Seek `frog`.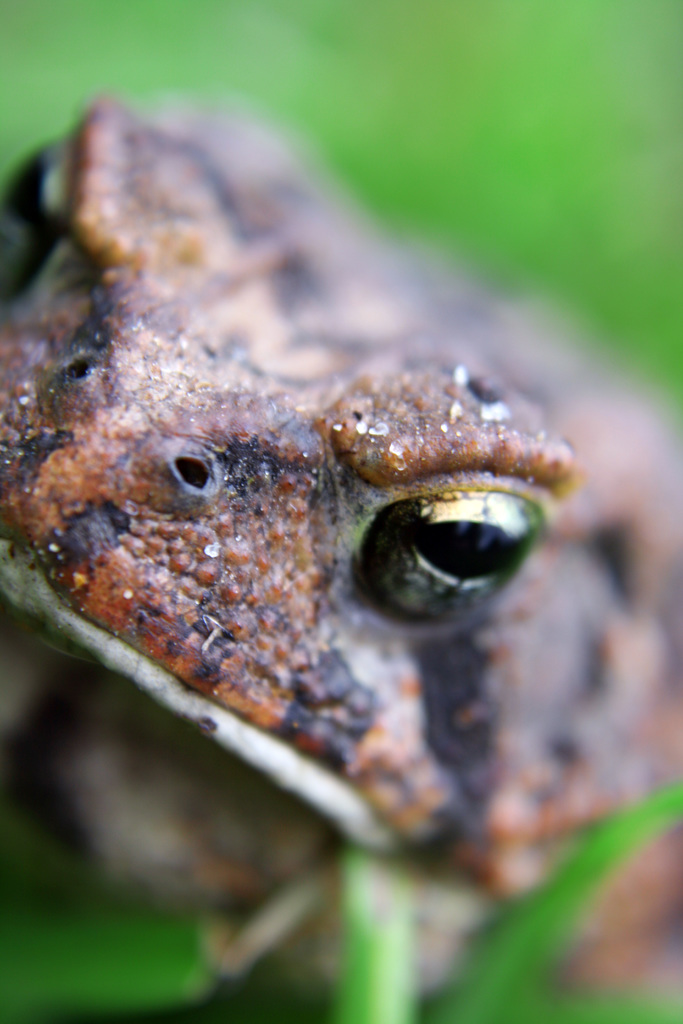
(0,95,682,1023).
